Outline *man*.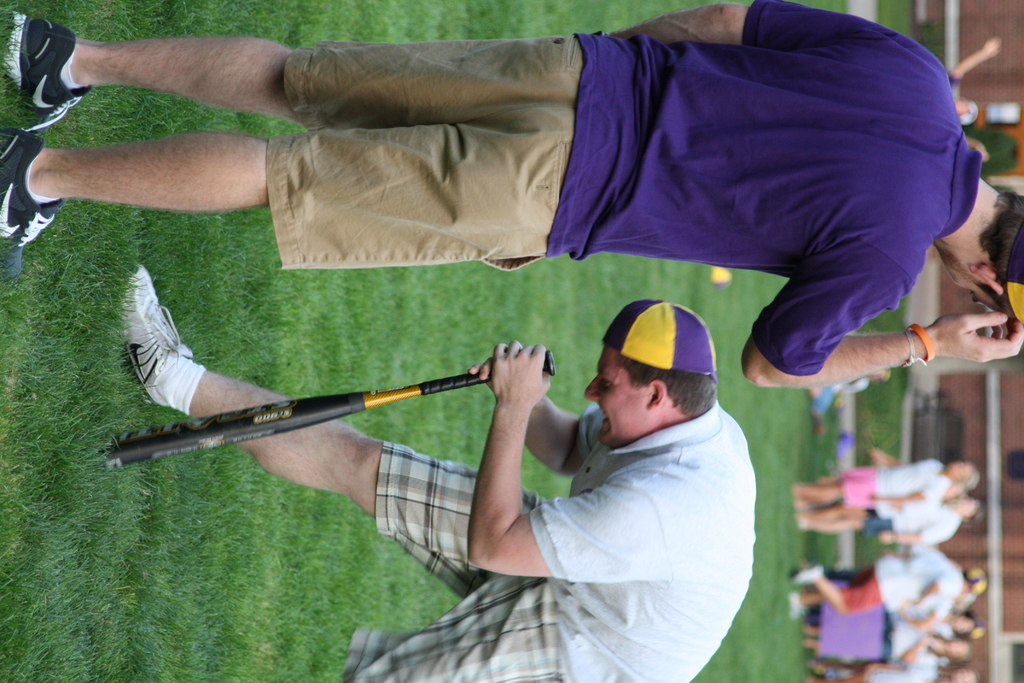
Outline: box(774, 538, 986, 621).
